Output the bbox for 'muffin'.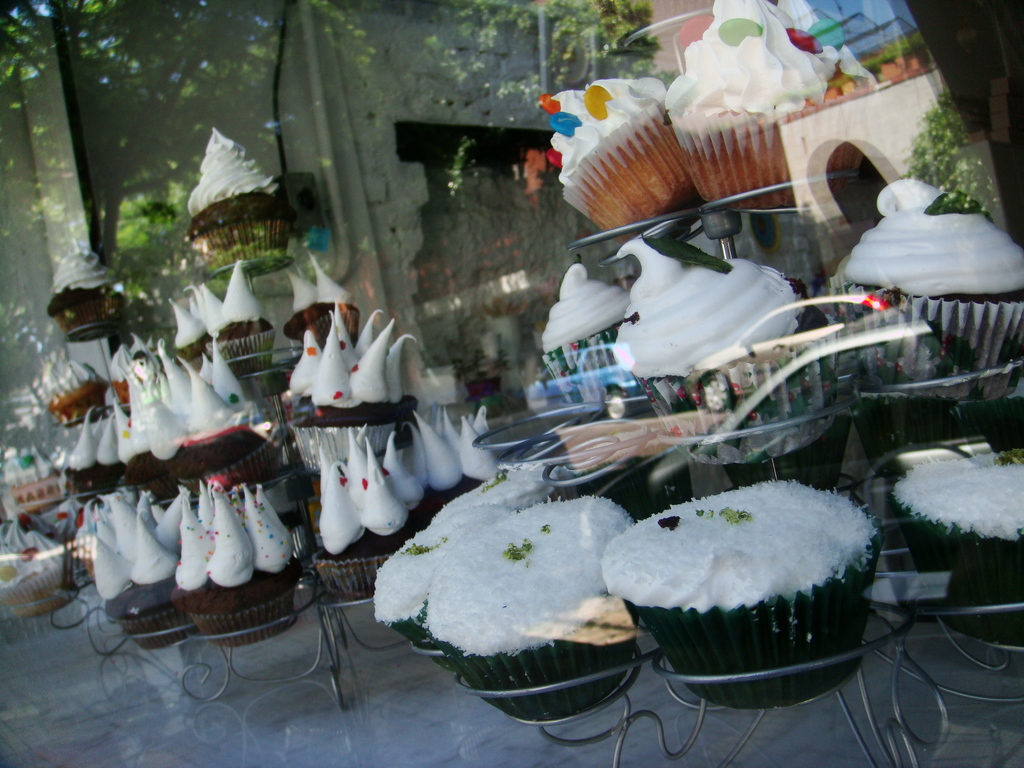
(left=831, top=173, right=1023, bottom=403).
